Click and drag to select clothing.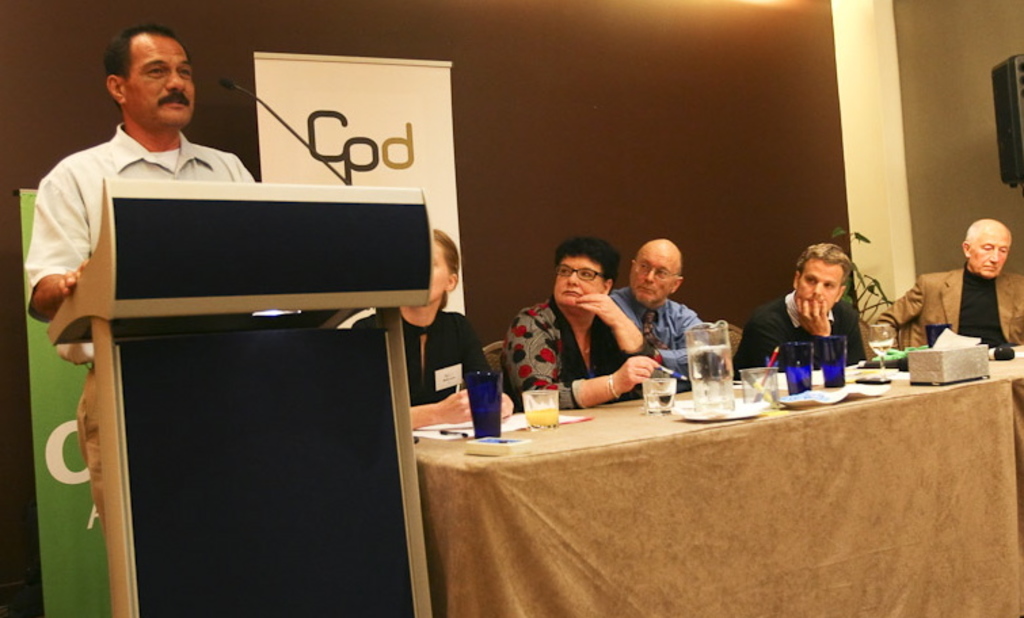
Selection: [612, 271, 707, 400].
